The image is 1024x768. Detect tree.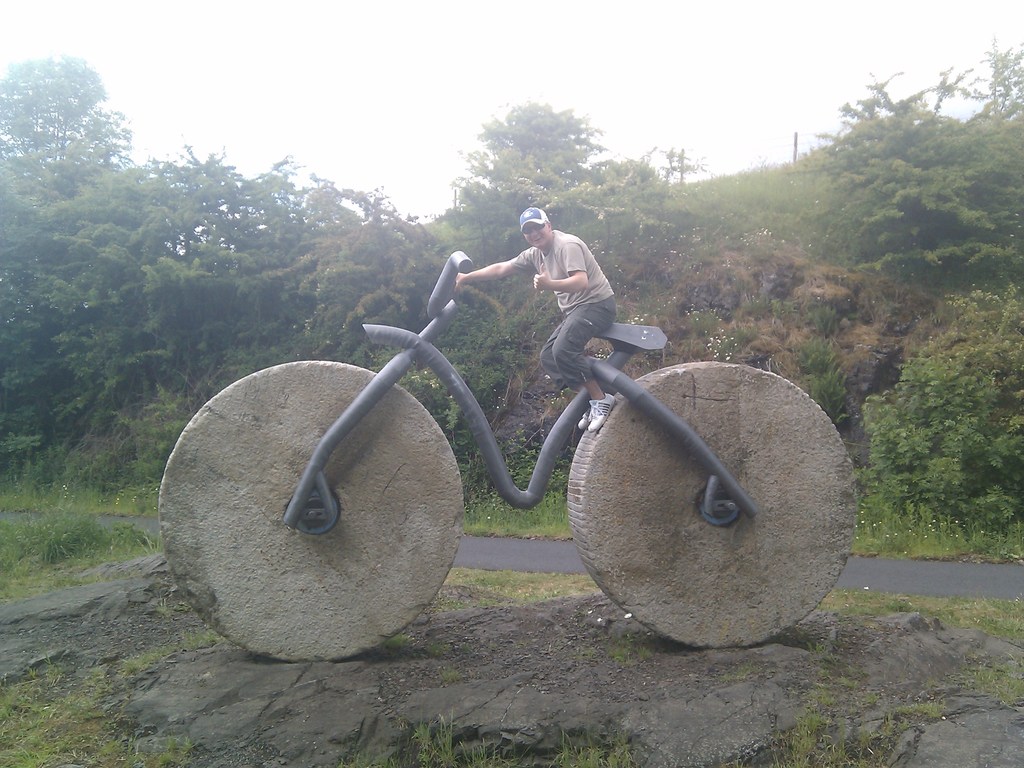
Detection: <bbox>8, 44, 135, 233</bbox>.
